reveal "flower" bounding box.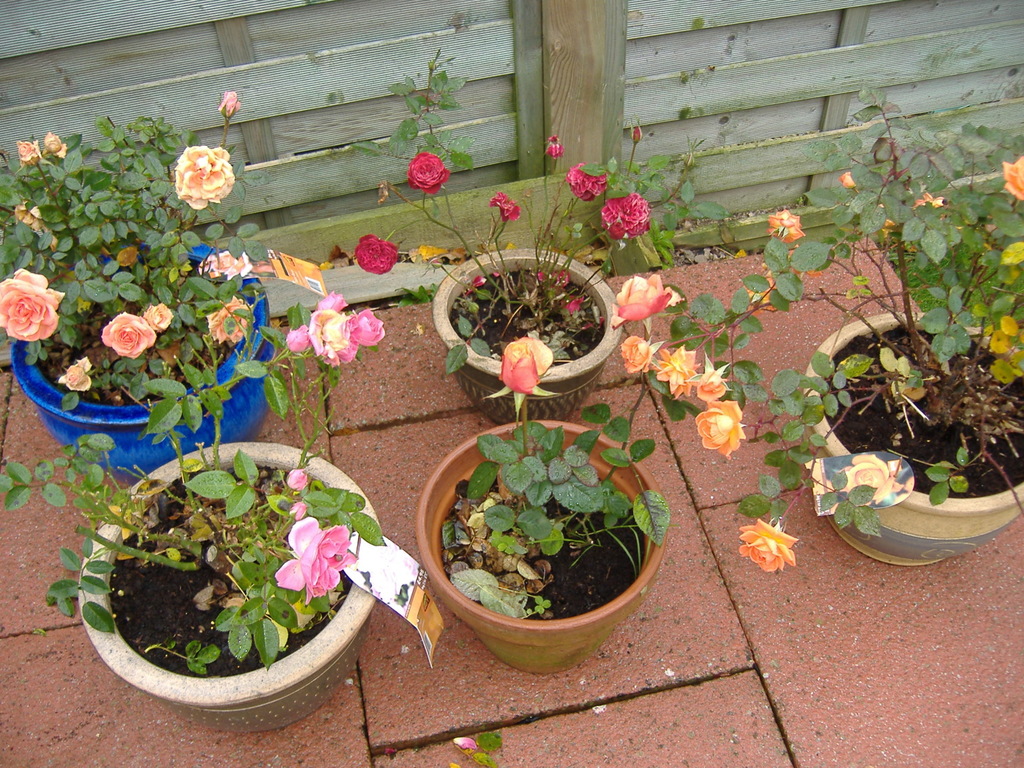
Revealed: [102,308,153,358].
